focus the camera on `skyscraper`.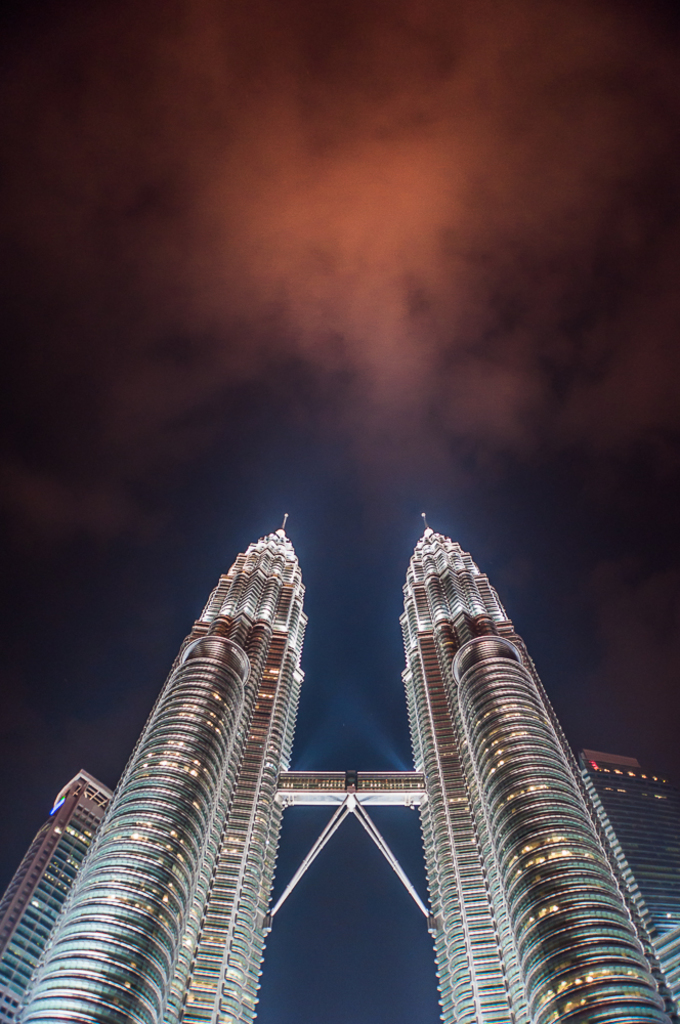
Focus region: bbox=[41, 522, 349, 1010].
